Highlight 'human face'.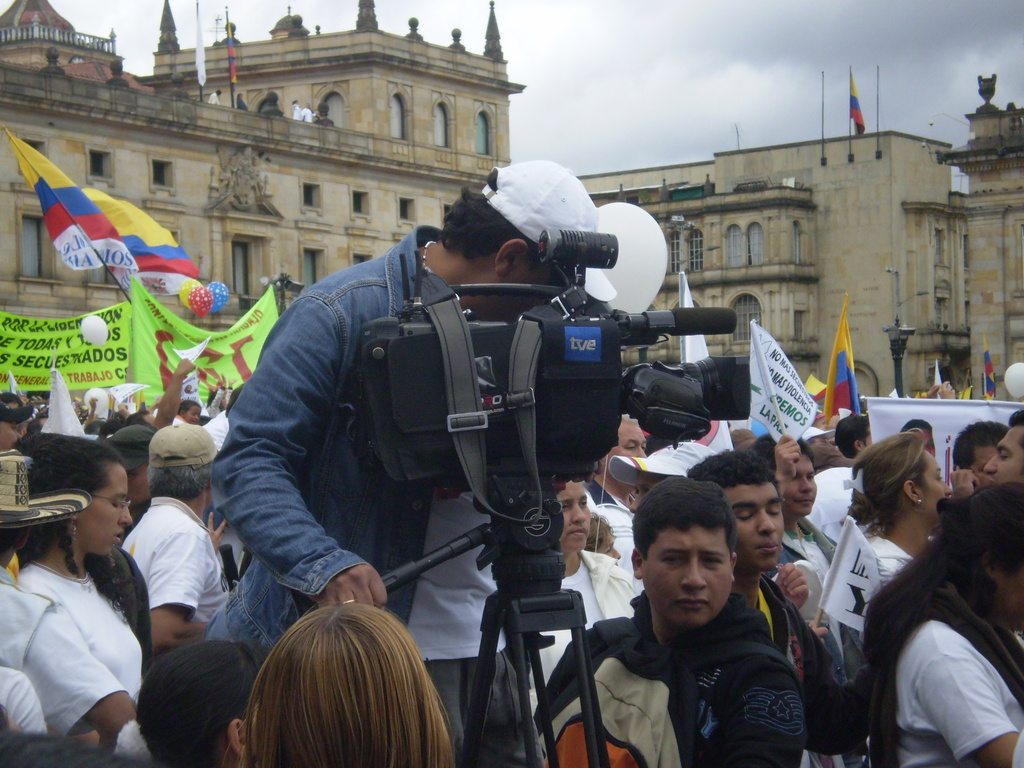
Highlighted region: (x1=556, y1=480, x2=592, y2=550).
